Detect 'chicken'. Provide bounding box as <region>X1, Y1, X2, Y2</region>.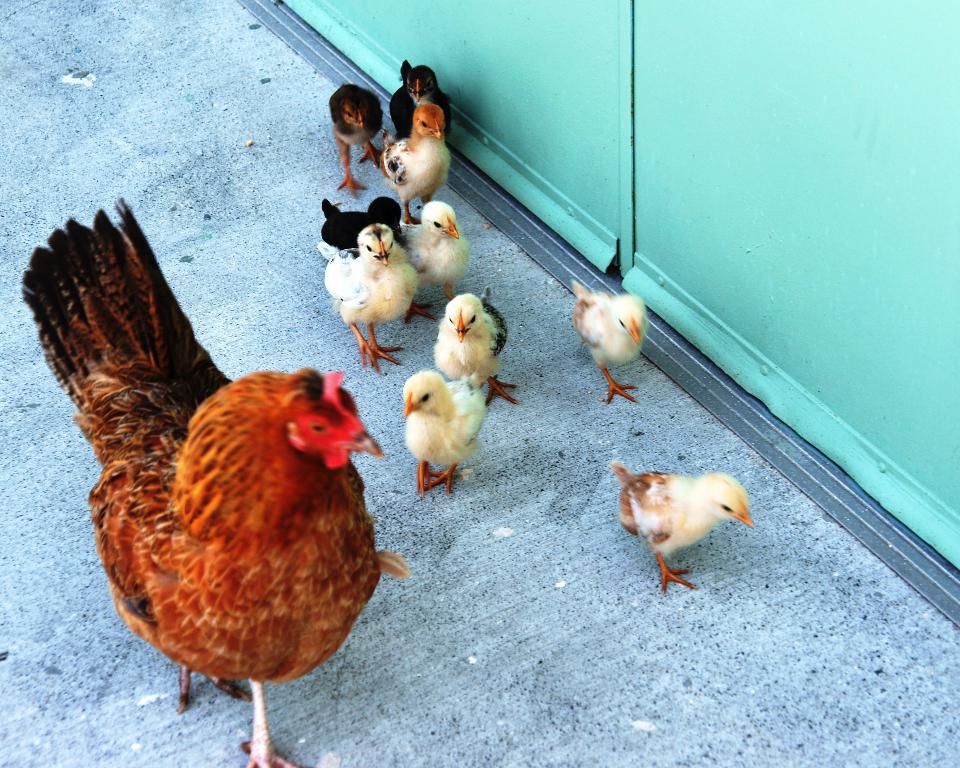
<region>610, 466, 752, 594</region>.
